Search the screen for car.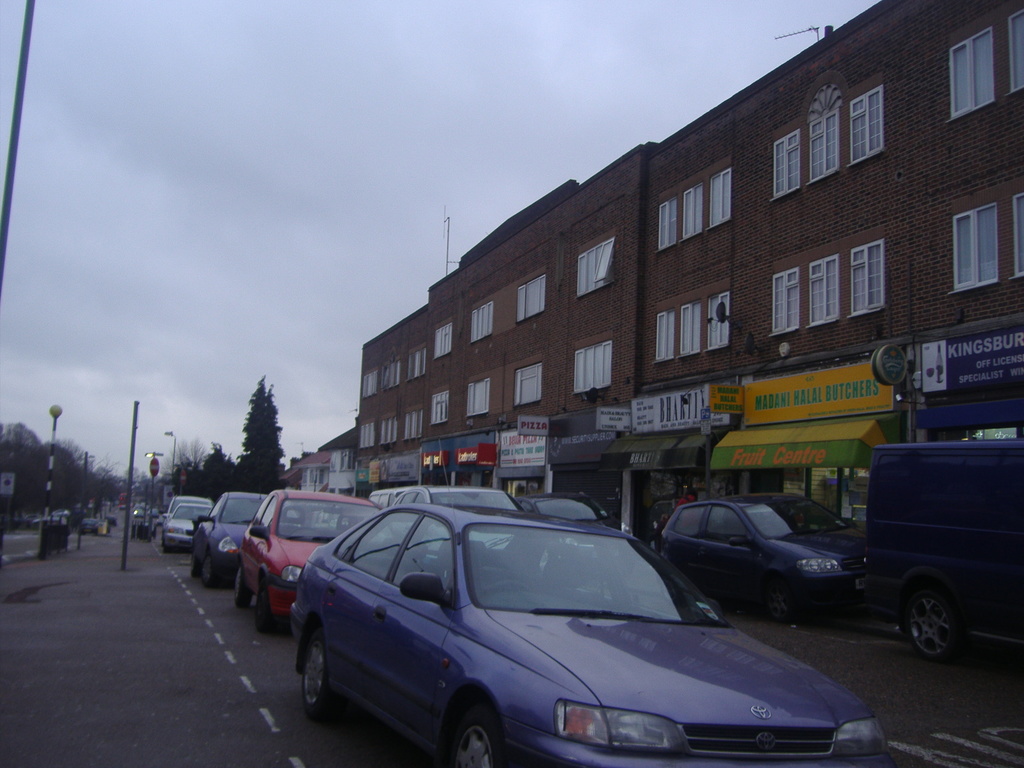
Found at crop(190, 490, 276, 588).
